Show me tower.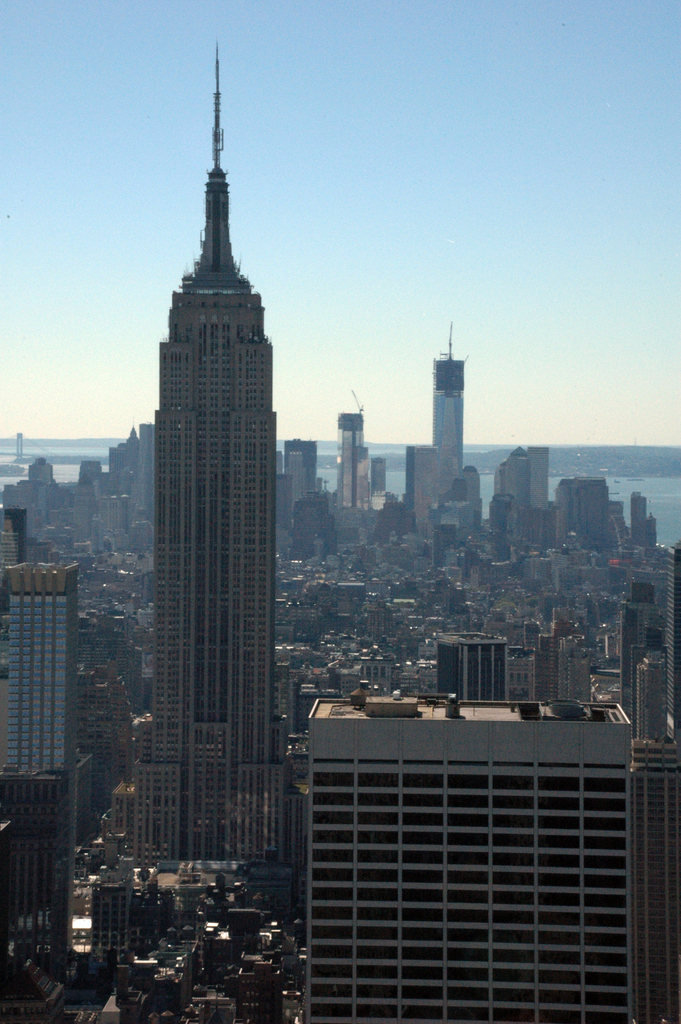
tower is here: <box>332,414,373,510</box>.
